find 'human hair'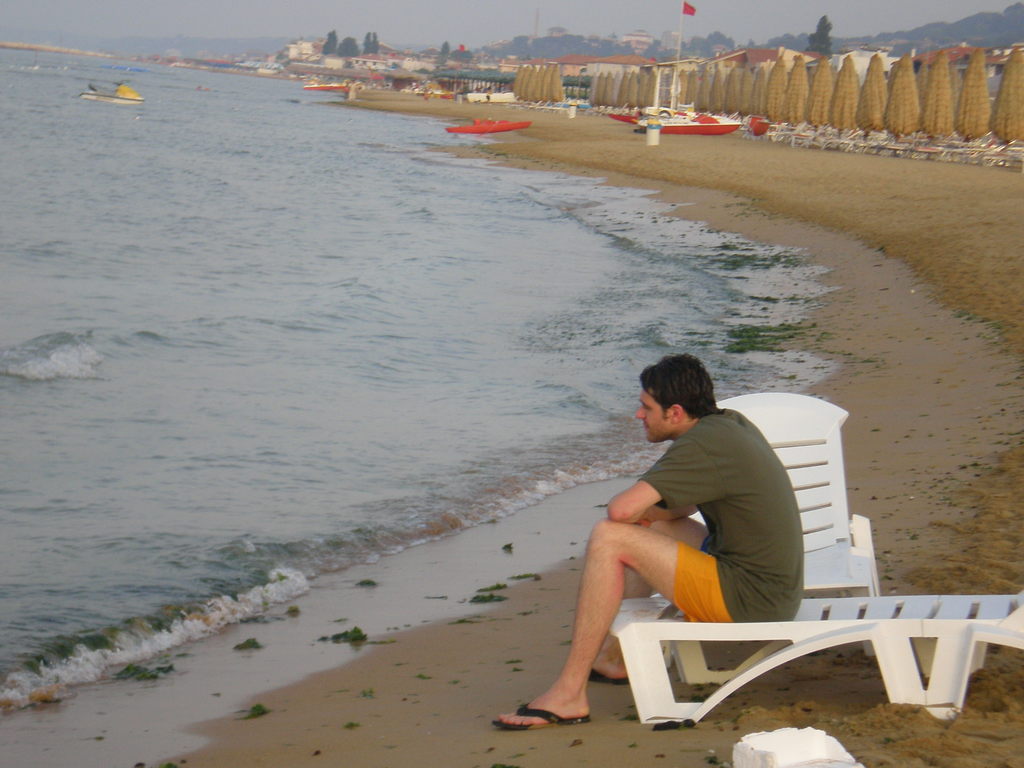
[x1=641, y1=345, x2=716, y2=440]
